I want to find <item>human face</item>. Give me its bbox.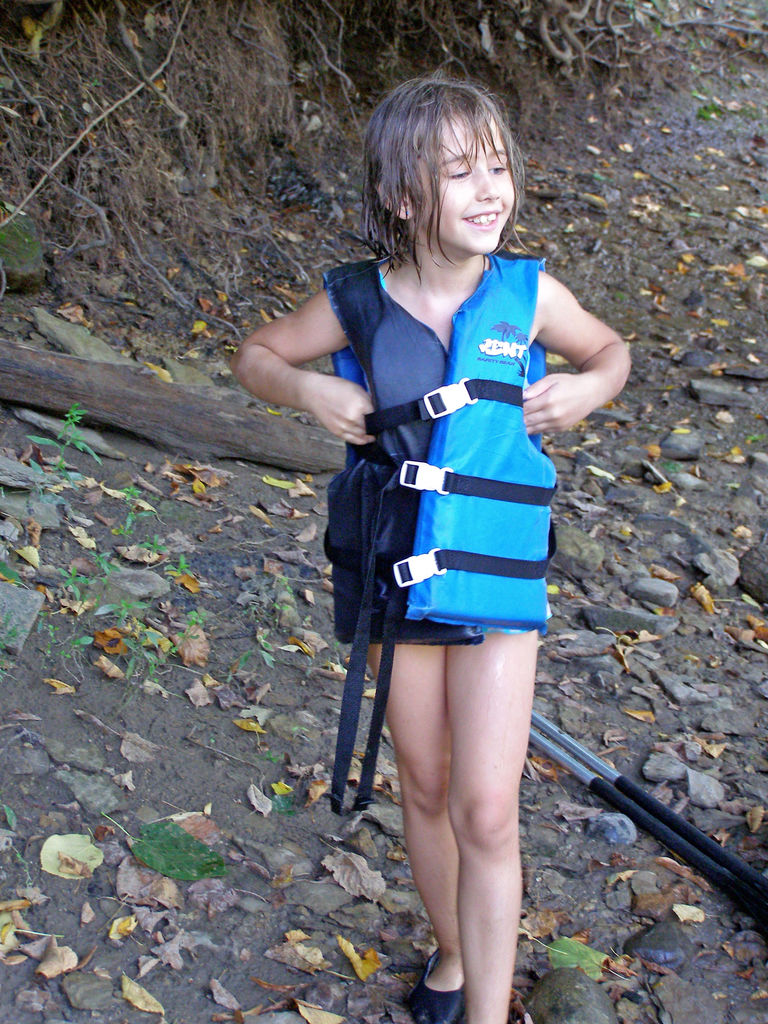
left=414, top=118, right=516, bottom=259.
